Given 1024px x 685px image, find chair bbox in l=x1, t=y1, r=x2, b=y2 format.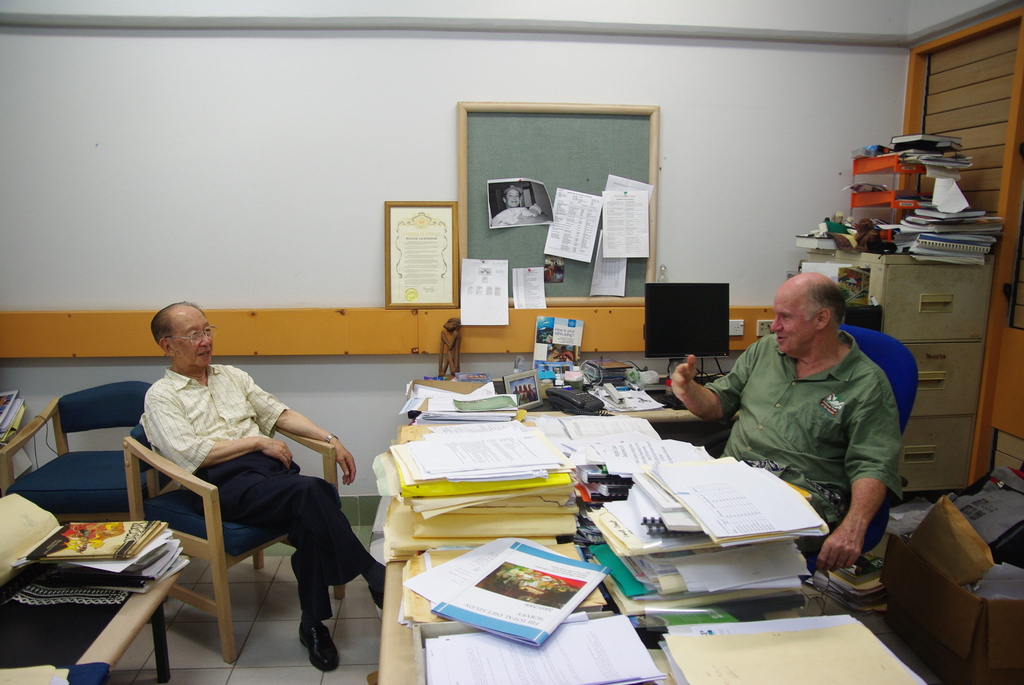
l=695, t=327, r=918, b=565.
